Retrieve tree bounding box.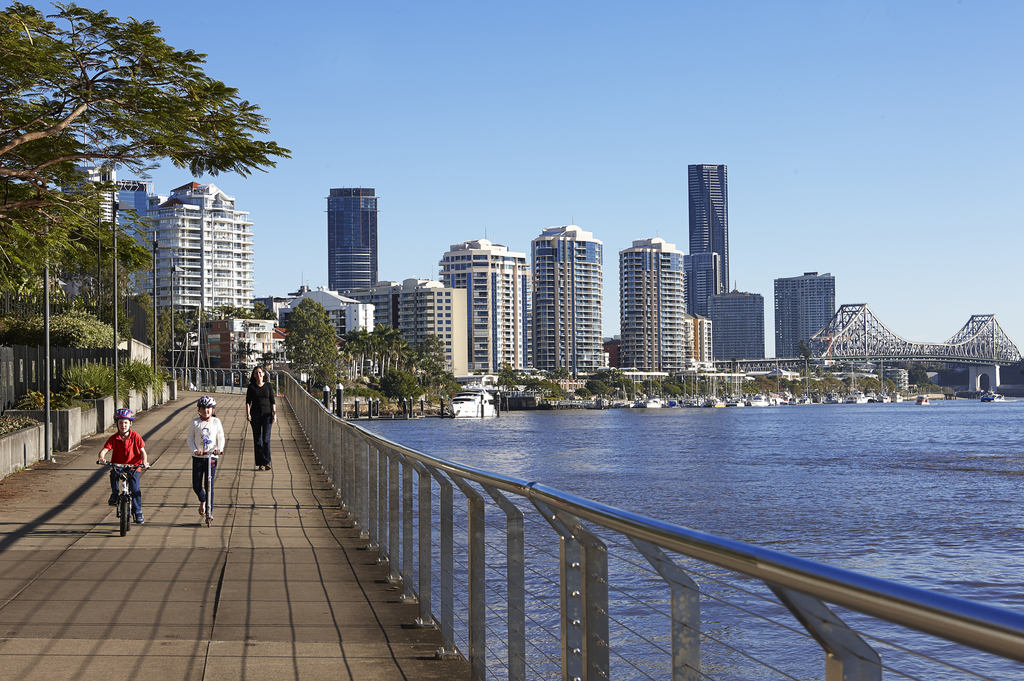
Bounding box: x1=658 y1=361 x2=700 y2=402.
